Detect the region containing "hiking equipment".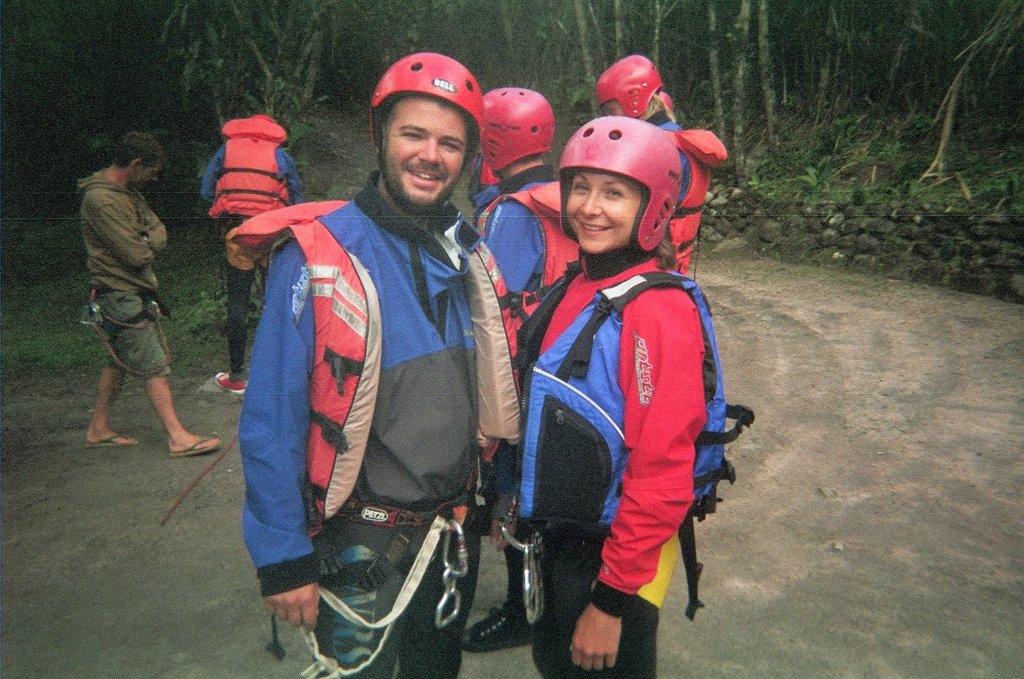
595 51 667 119.
